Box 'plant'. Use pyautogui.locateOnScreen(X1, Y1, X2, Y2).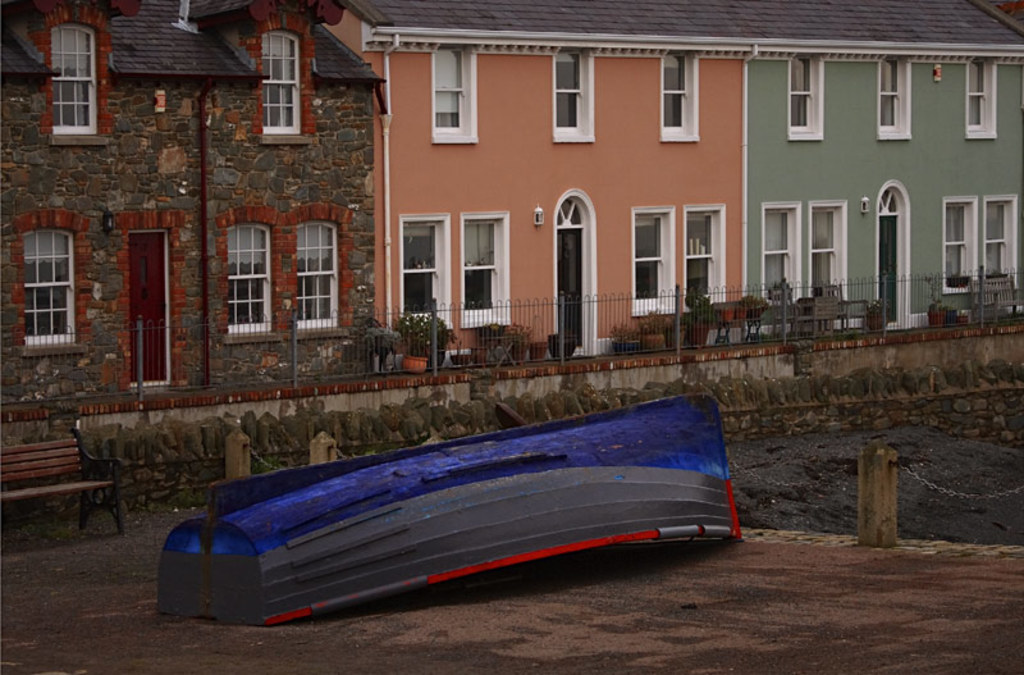
pyautogui.locateOnScreen(607, 323, 636, 345).
